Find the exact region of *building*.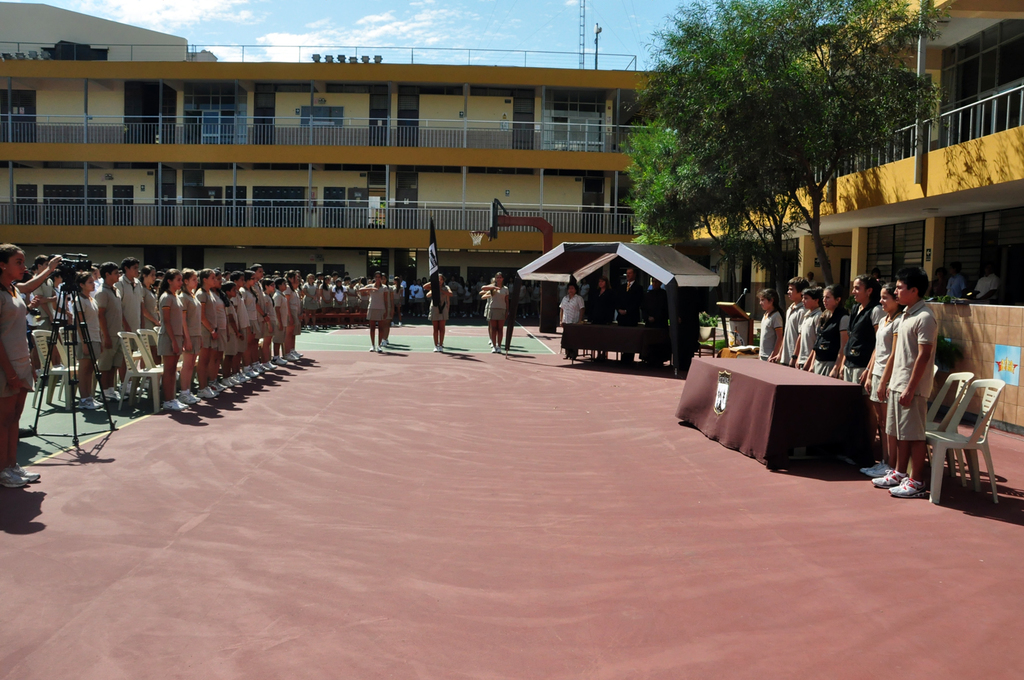
Exact region: {"x1": 0, "y1": 6, "x2": 668, "y2": 279}.
